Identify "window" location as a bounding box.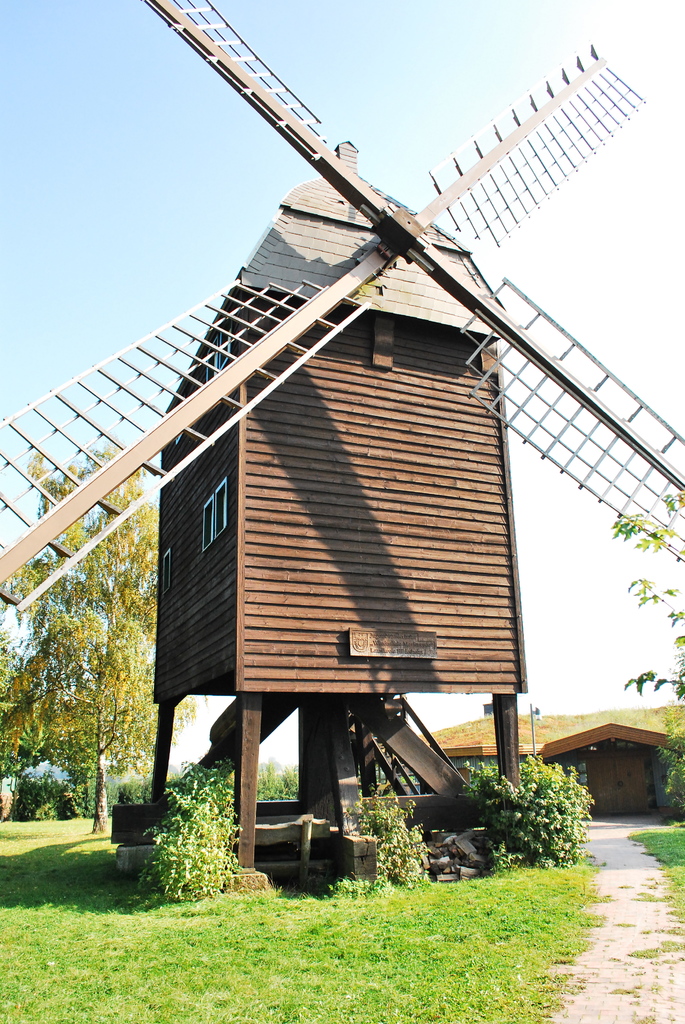
locate(198, 331, 226, 387).
